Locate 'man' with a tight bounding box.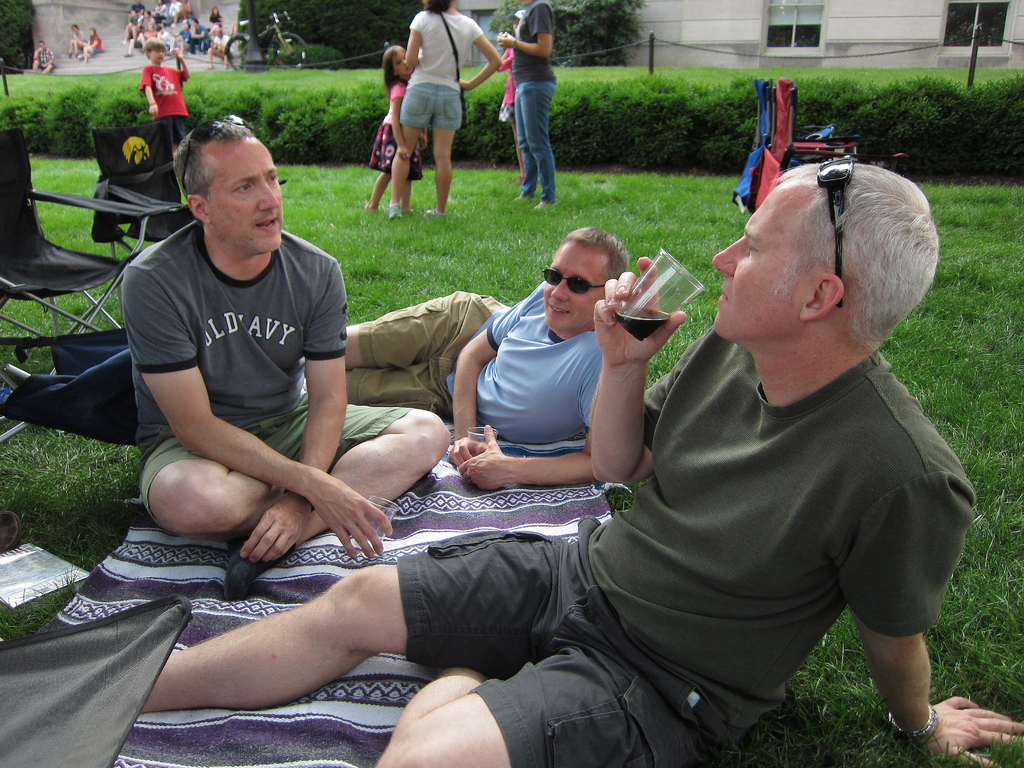
[493,0,562,213].
